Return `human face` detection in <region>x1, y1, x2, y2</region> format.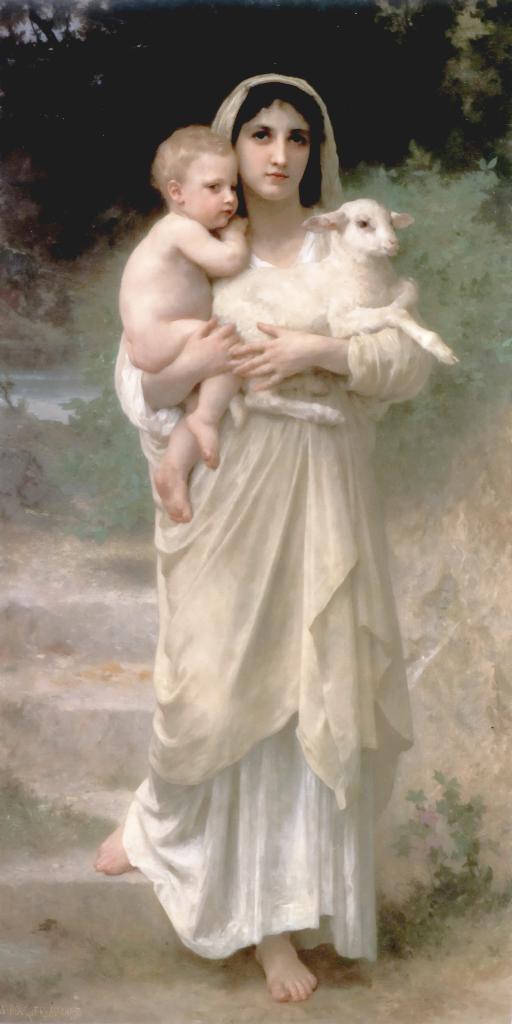
<region>176, 150, 236, 225</region>.
